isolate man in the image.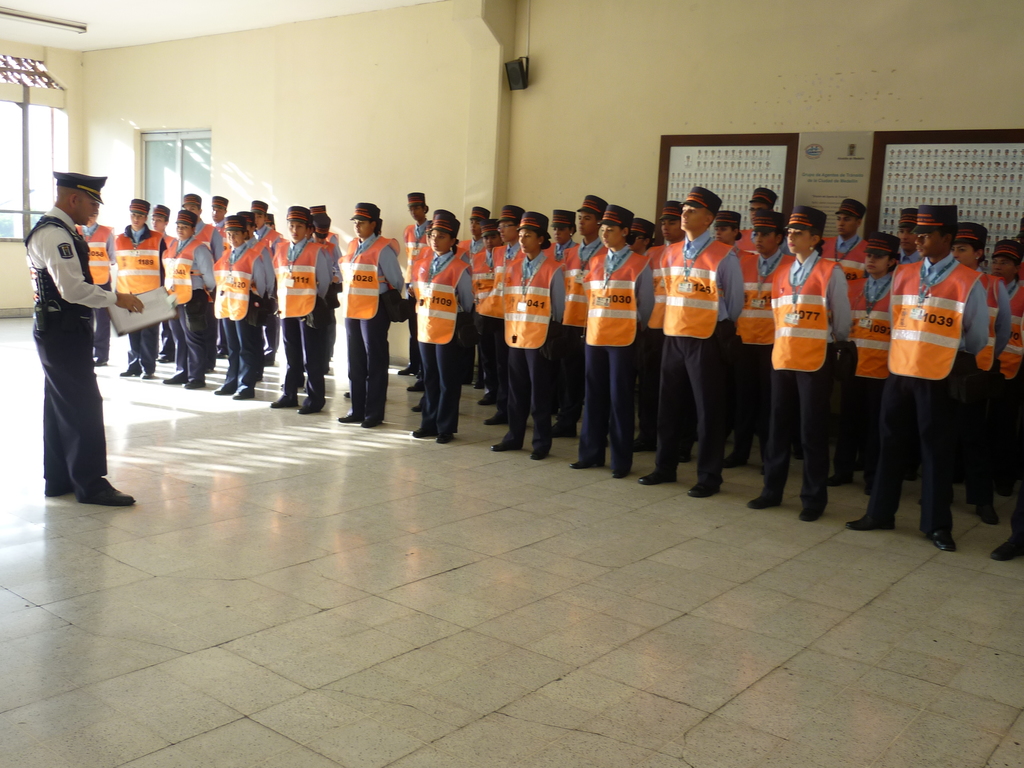
Isolated region: (344,189,395,443).
